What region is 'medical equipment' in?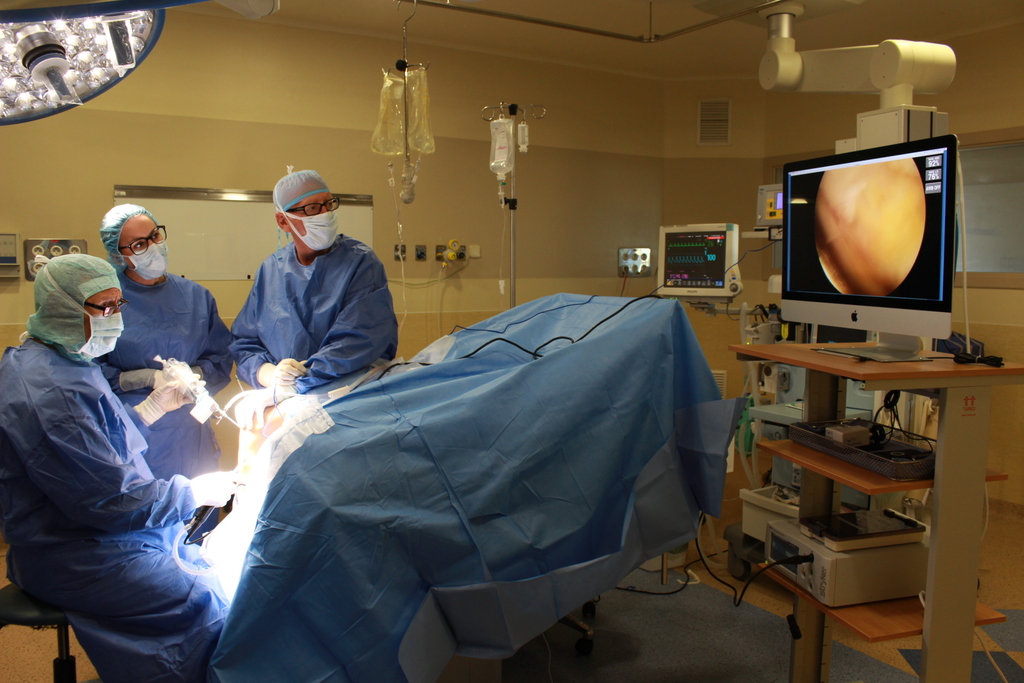
locate(153, 356, 247, 435).
